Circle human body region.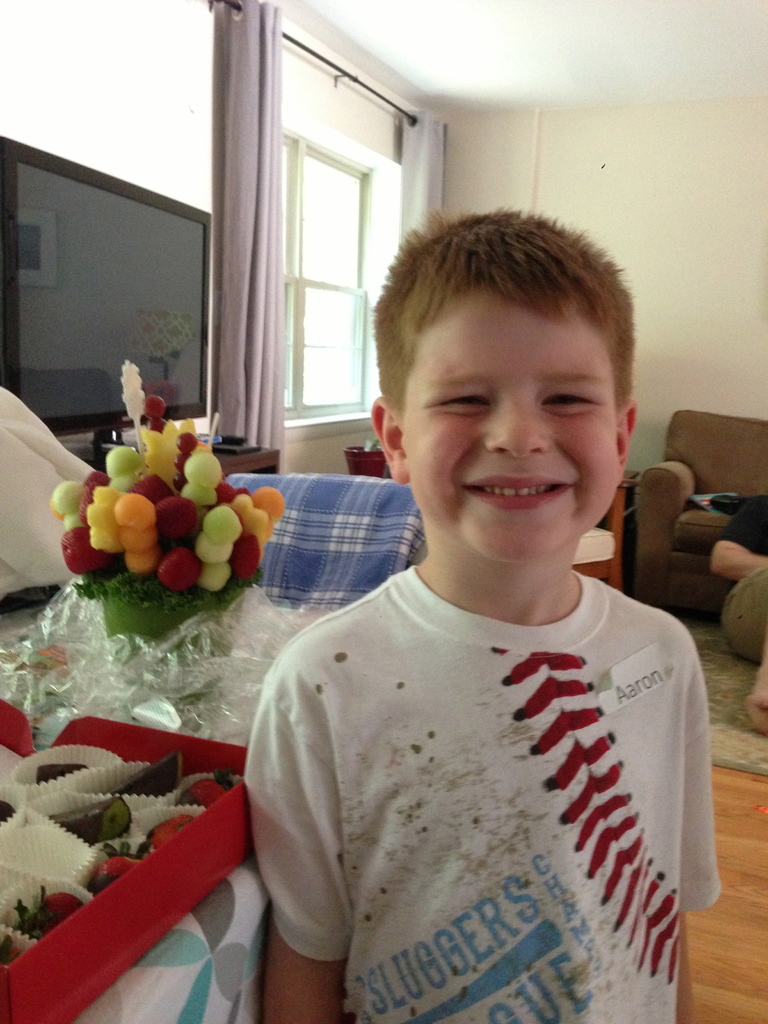
Region: left=223, top=277, right=739, bottom=1023.
